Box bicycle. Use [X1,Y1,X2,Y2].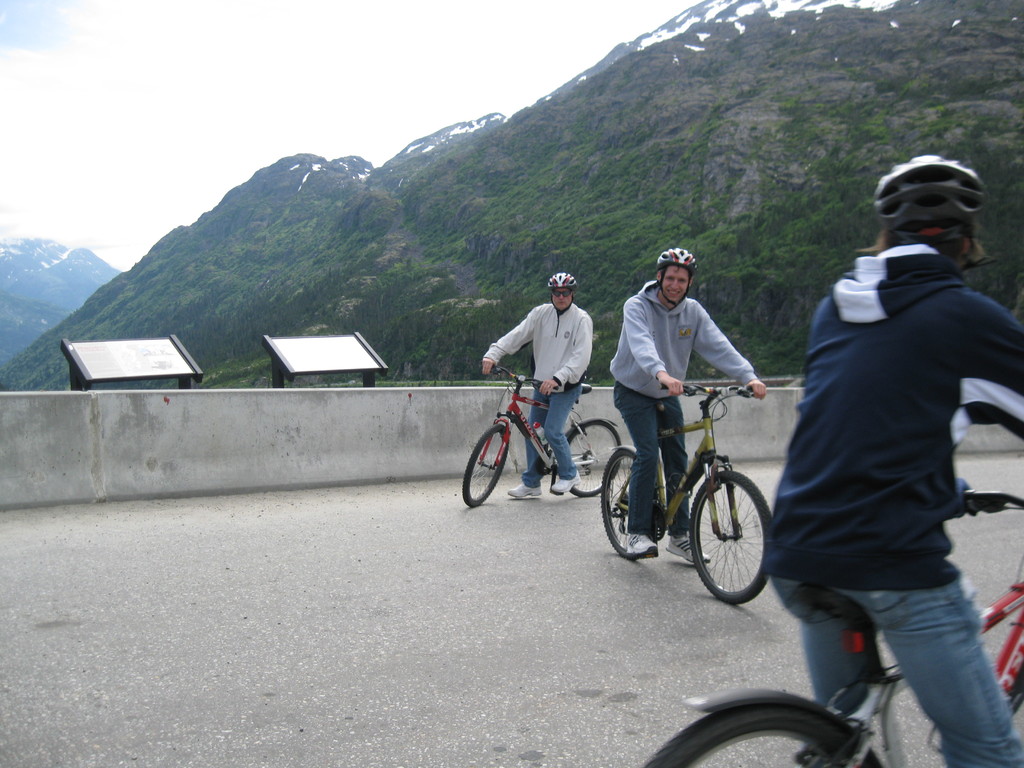
[593,374,775,605].
